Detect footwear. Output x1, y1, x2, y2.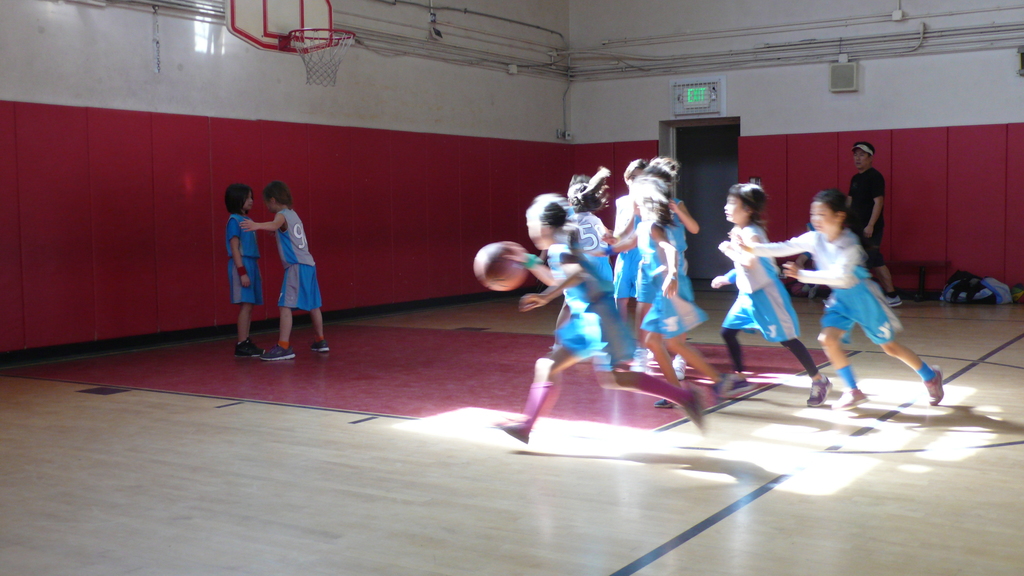
669, 355, 685, 380.
